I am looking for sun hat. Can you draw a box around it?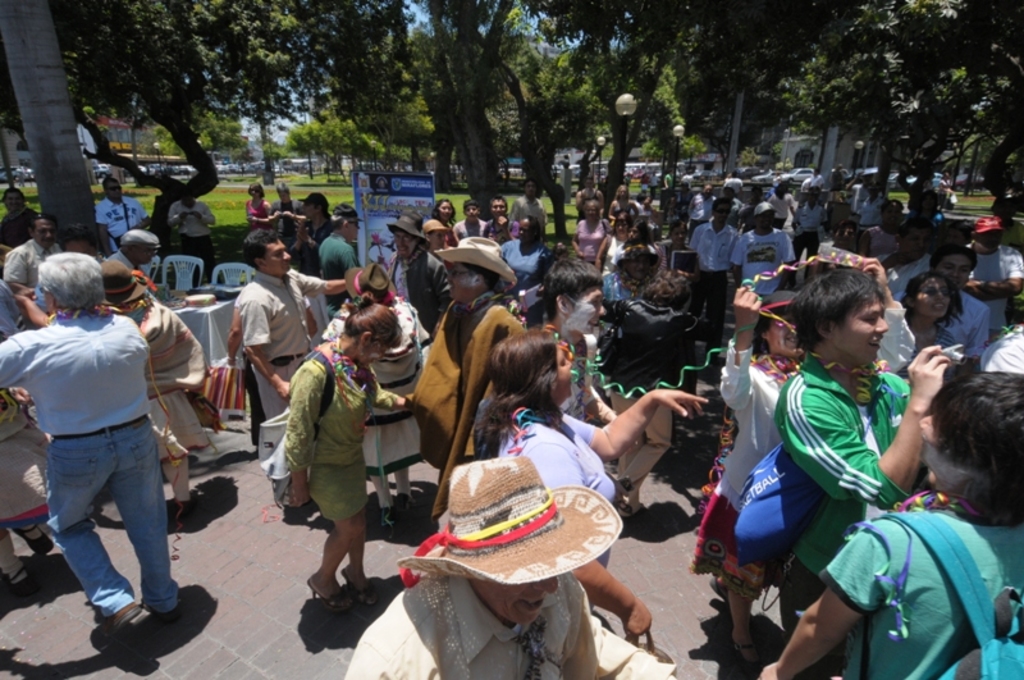
Sure, the bounding box is pyautogui.locateOnScreen(394, 451, 625, 603).
